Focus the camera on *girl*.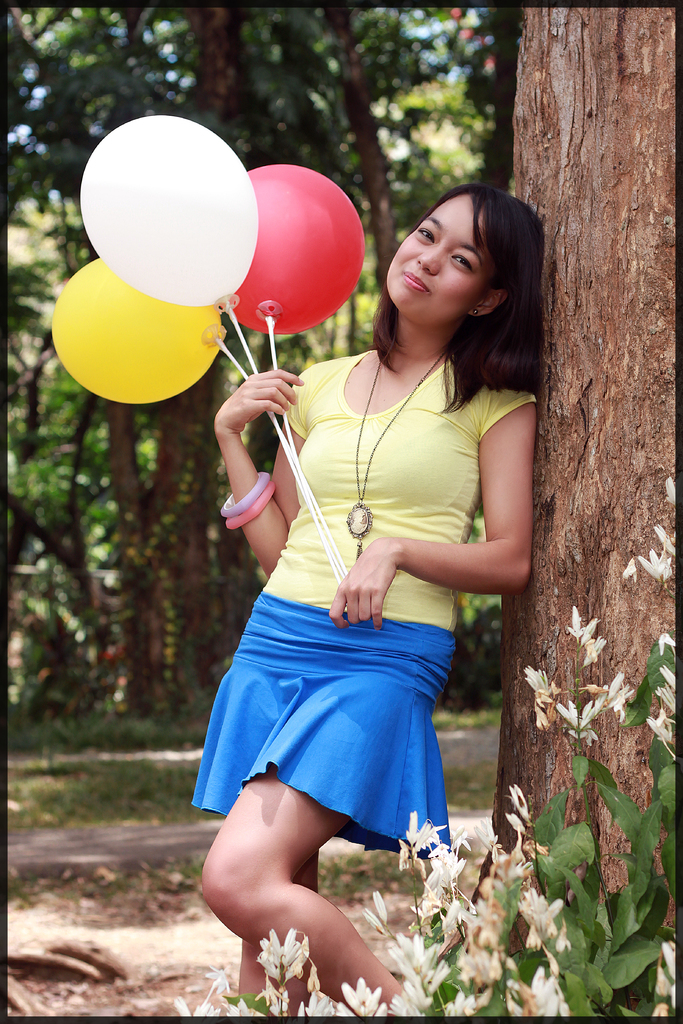
Focus region: {"x1": 213, "y1": 180, "x2": 534, "y2": 1015}.
